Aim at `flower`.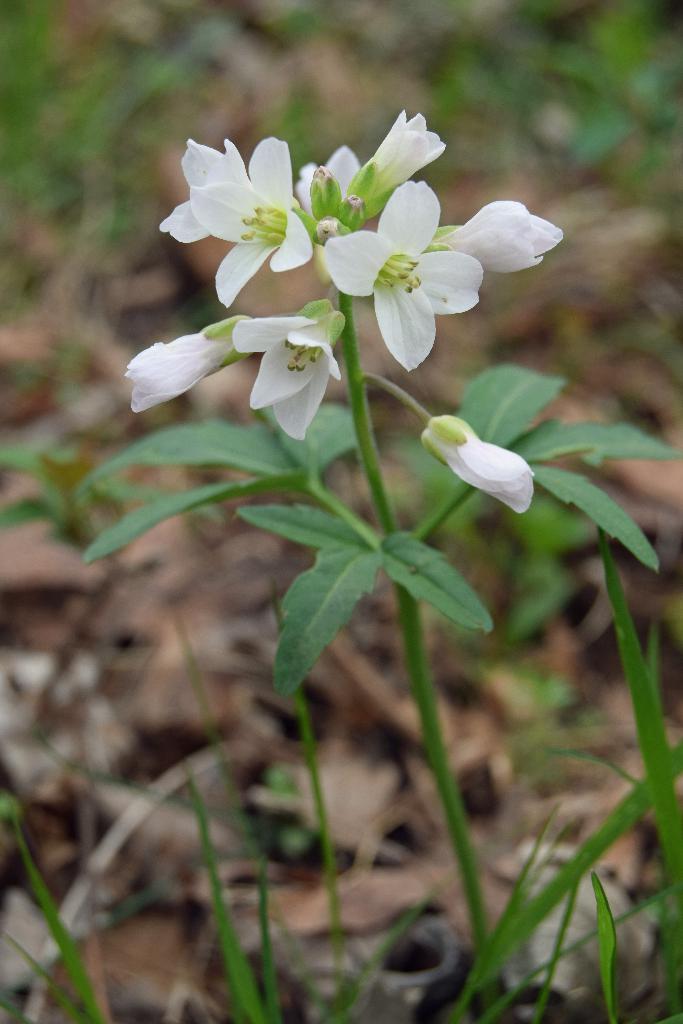
Aimed at crop(427, 196, 567, 271).
